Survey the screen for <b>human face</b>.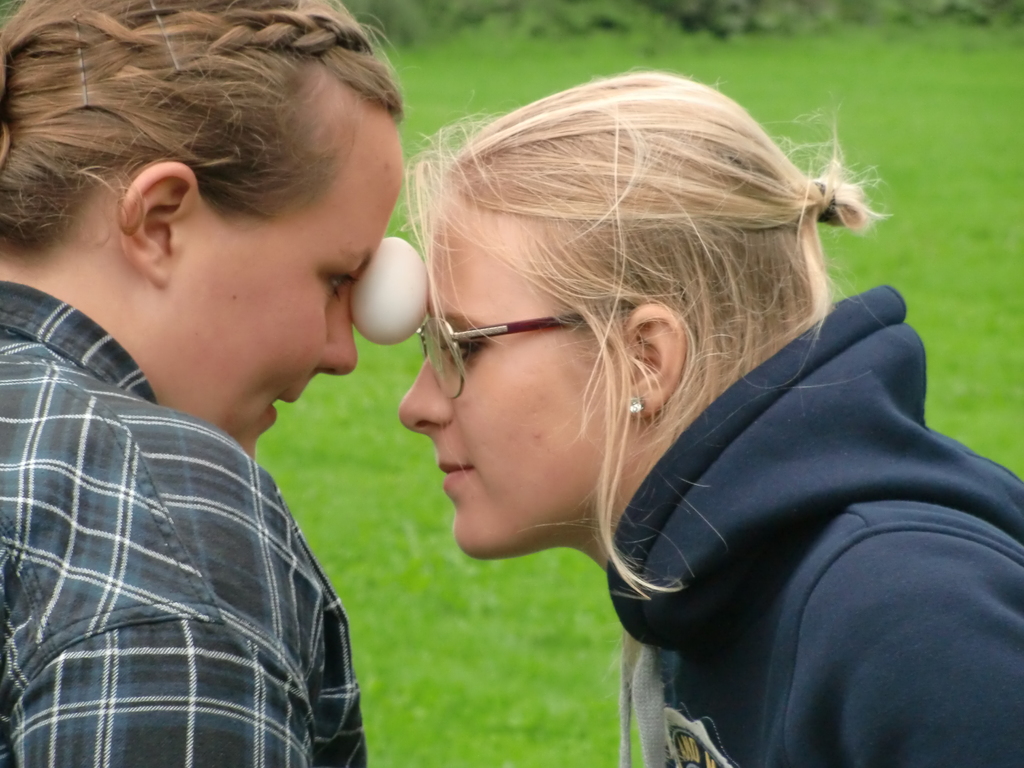
Survey found: 396/212/604/562.
